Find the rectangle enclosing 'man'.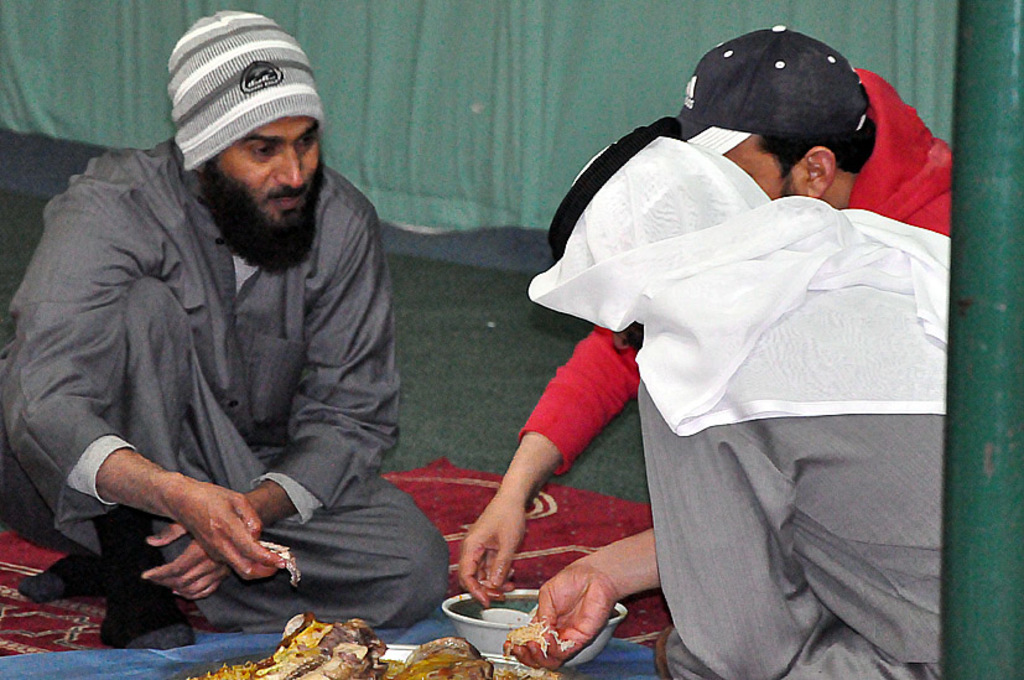
Rect(456, 22, 955, 611).
